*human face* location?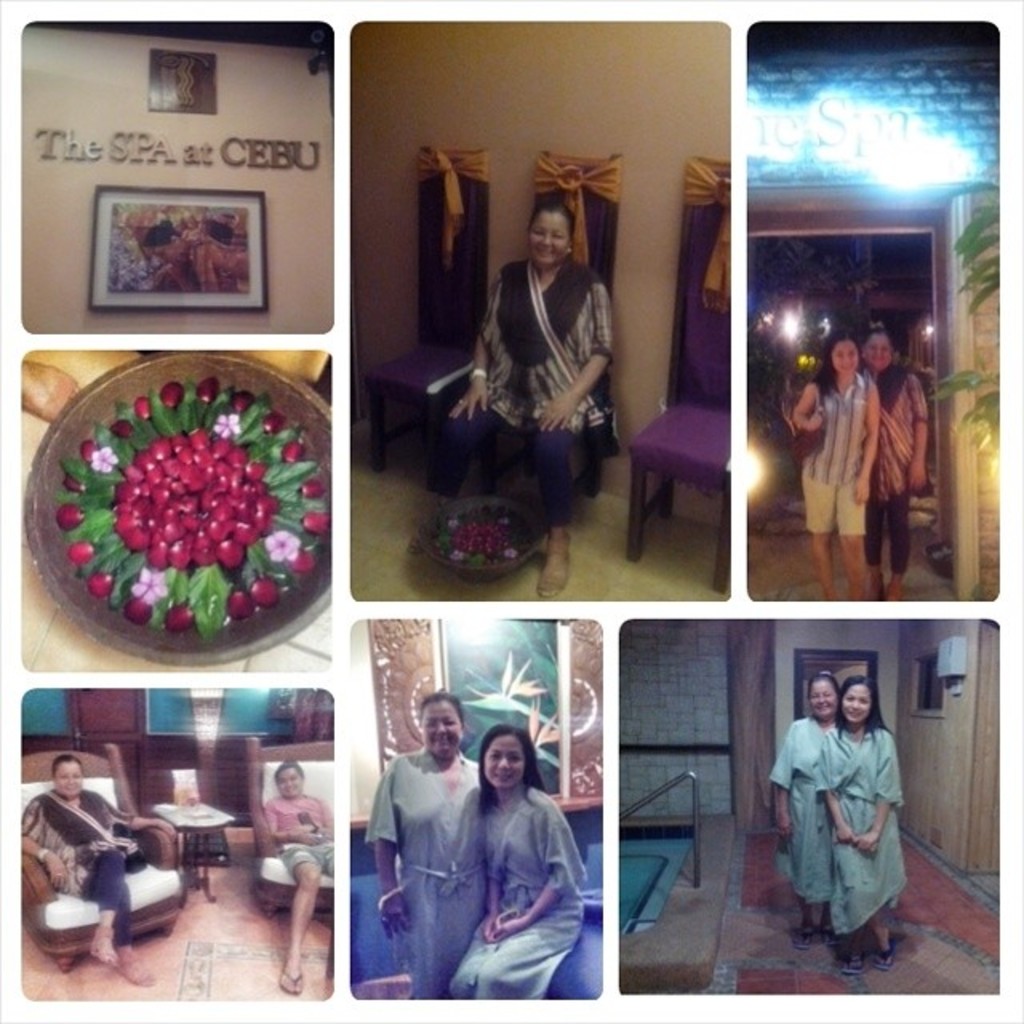
x1=530, y1=210, x2=576, y2=254
